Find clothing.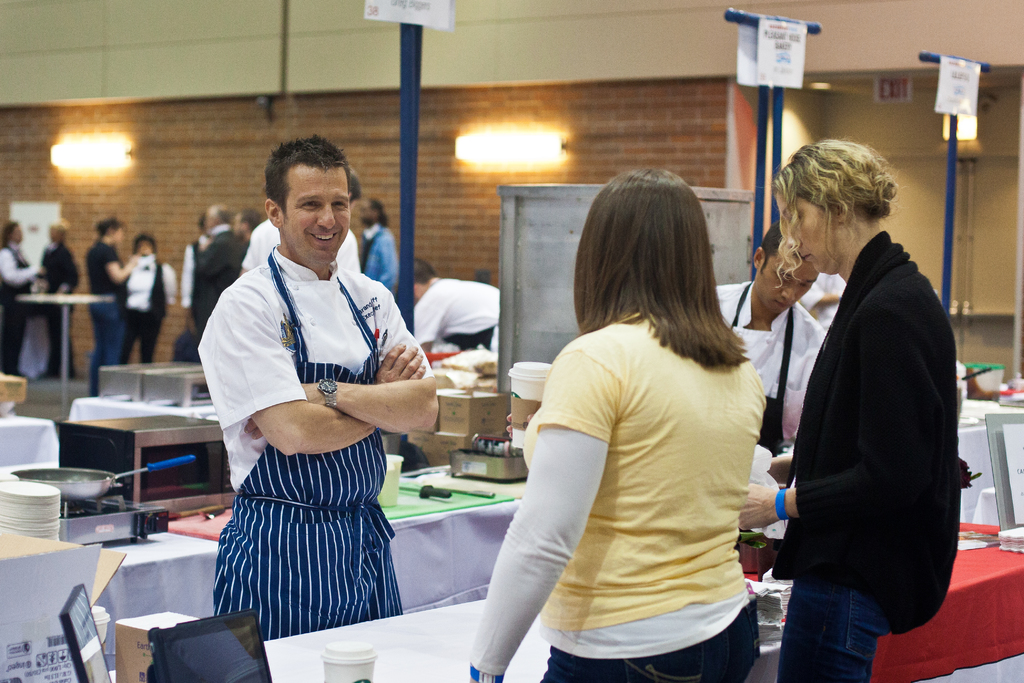
(left=86, top=238, right=124, bottom=394).
